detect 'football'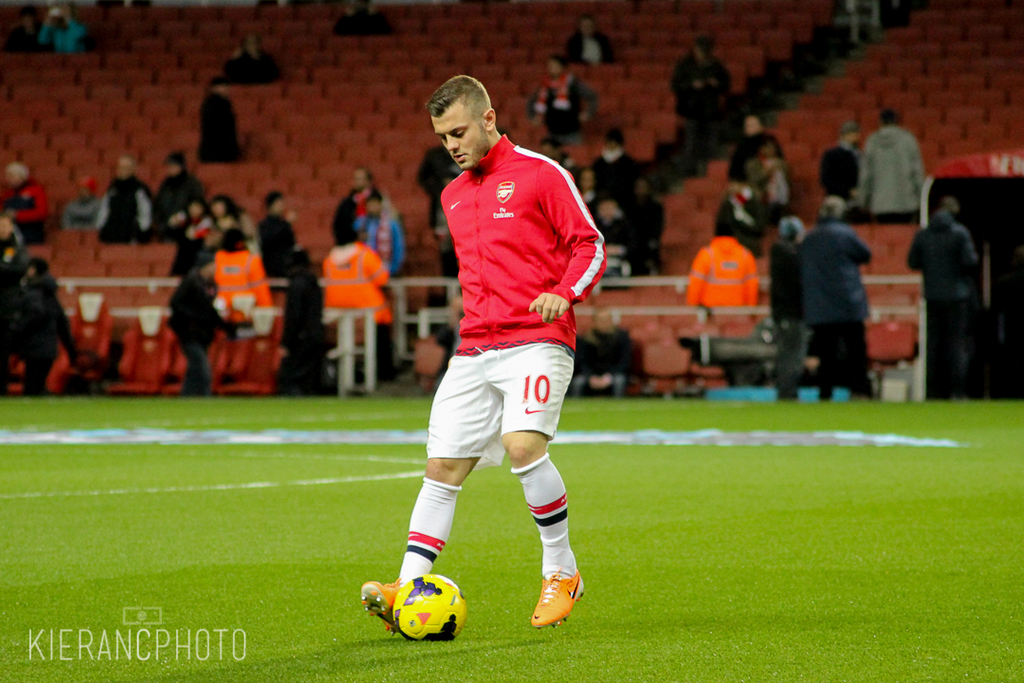
bbox(392, 577, 465, 643)
